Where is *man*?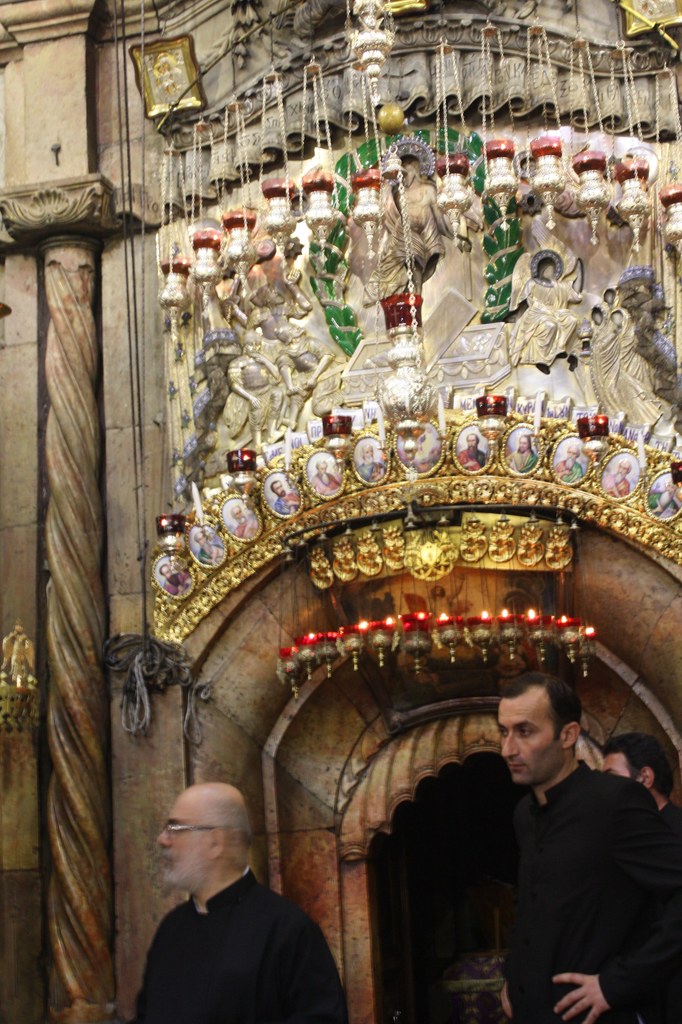
601, 458, 631, 495.
